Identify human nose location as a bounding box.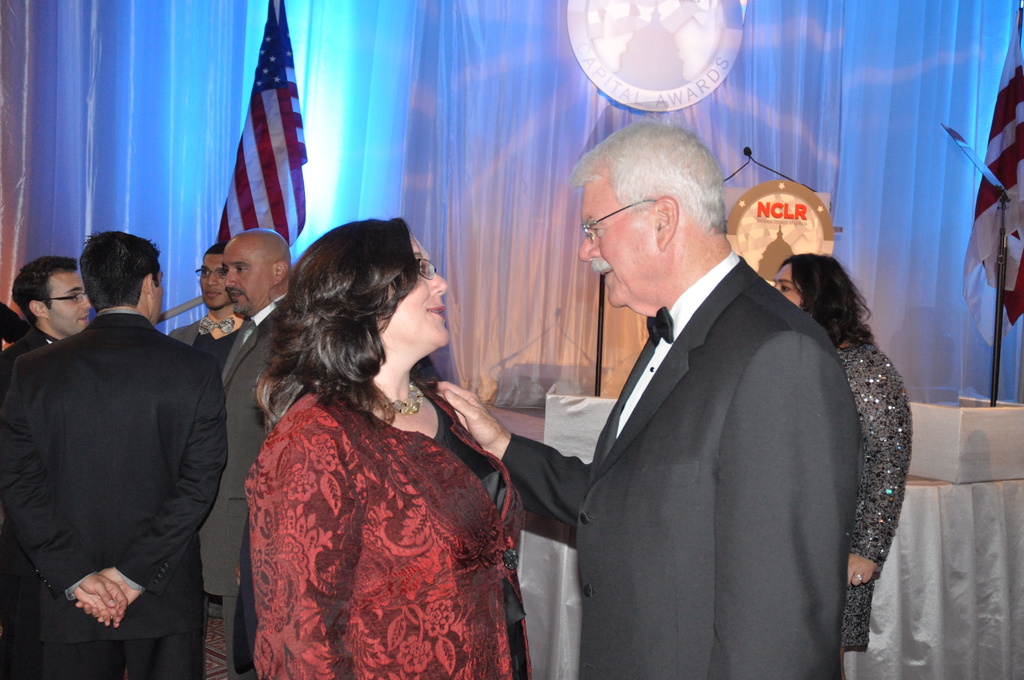
204/273/219/288.
